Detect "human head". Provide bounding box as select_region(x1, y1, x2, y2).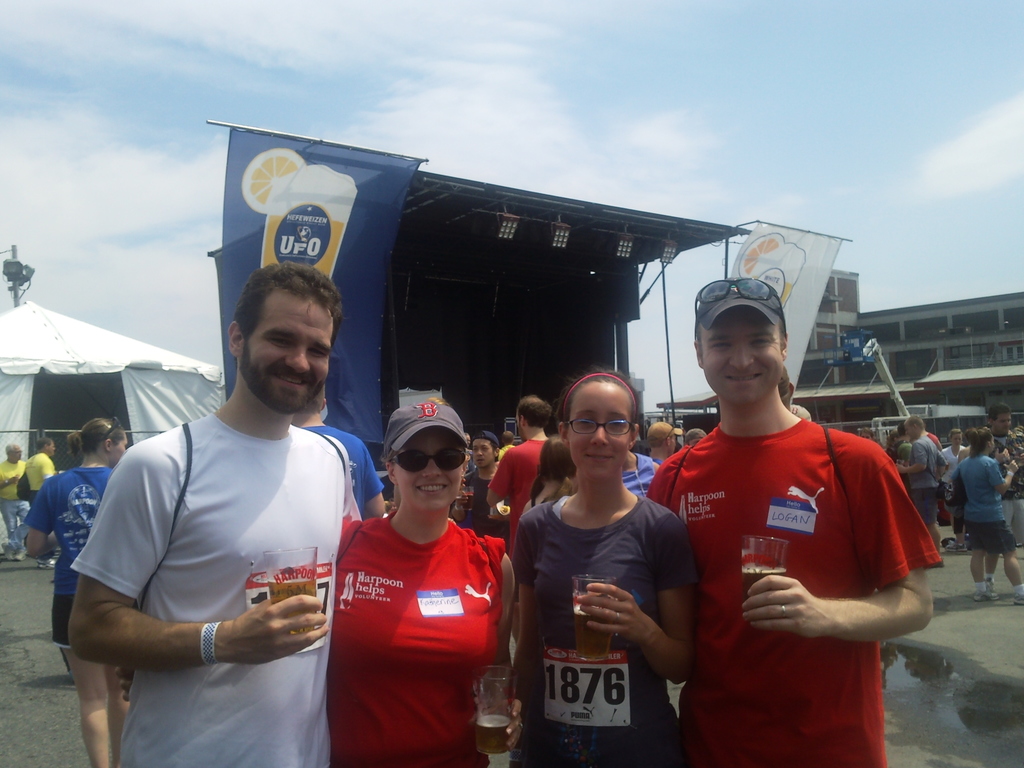
select_region(947, 430, 962, 449).
